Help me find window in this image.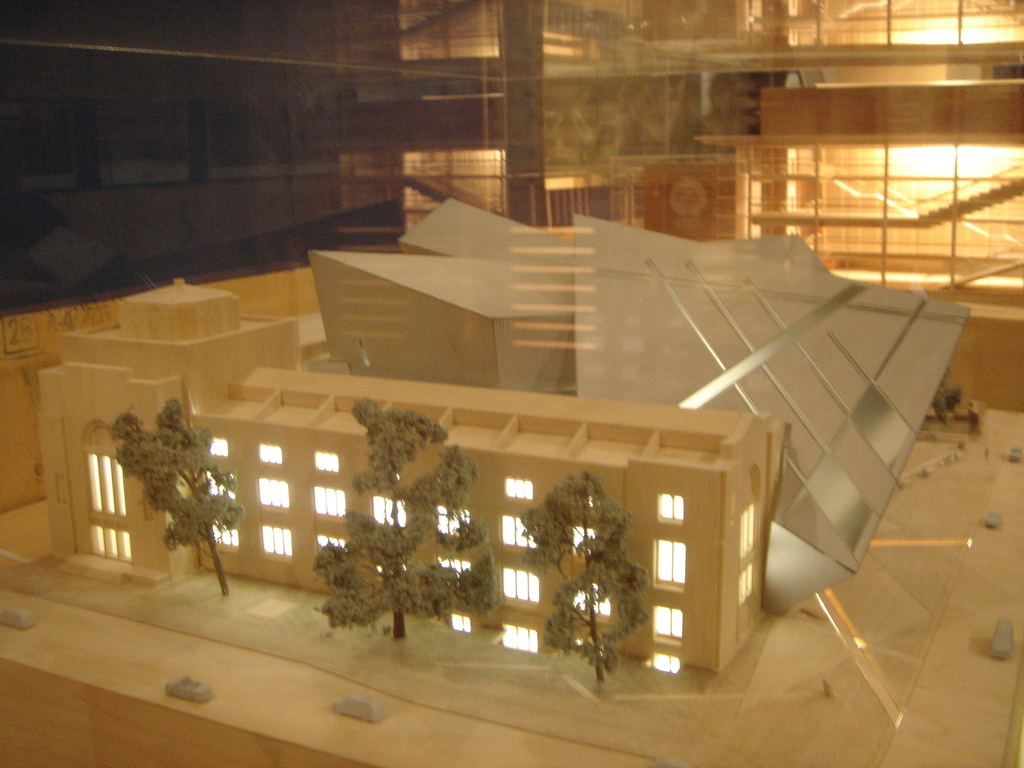
Found it: bbox=[316, 451, 339, 474].
